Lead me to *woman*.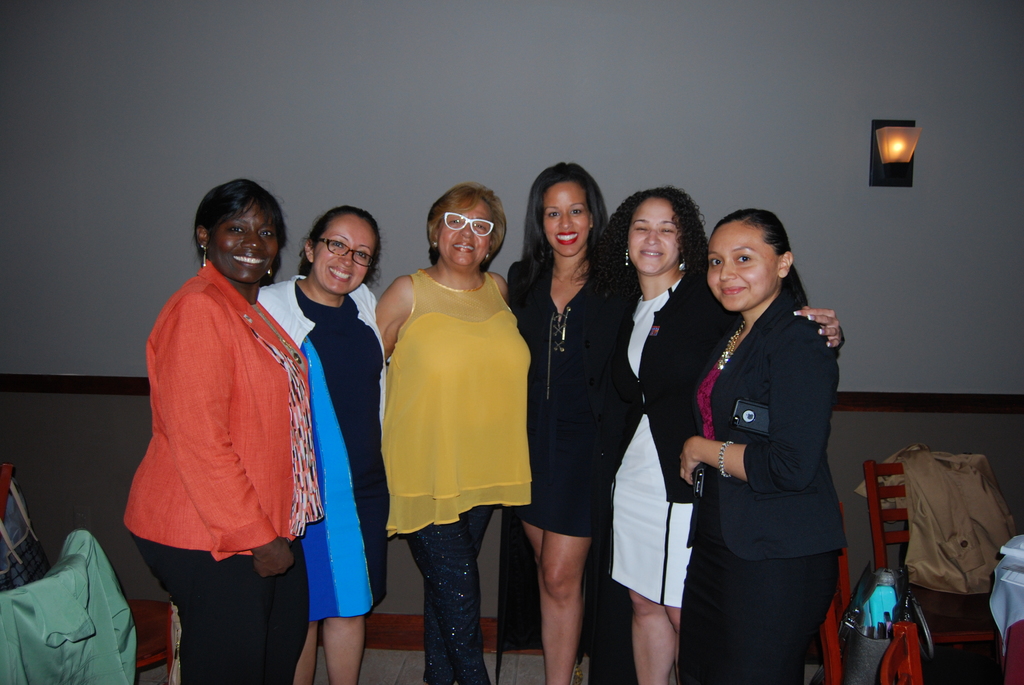
Lead to l=375, t=187, r=542, b=649.
